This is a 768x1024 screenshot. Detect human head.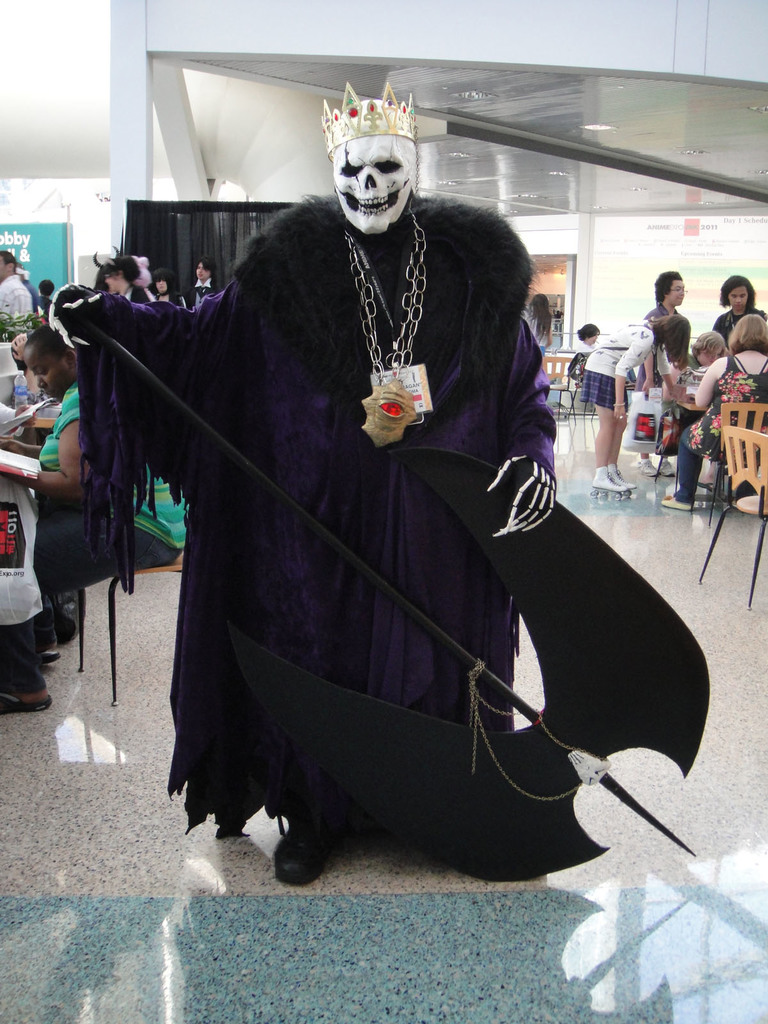
region(574, 319, 604, 345).
